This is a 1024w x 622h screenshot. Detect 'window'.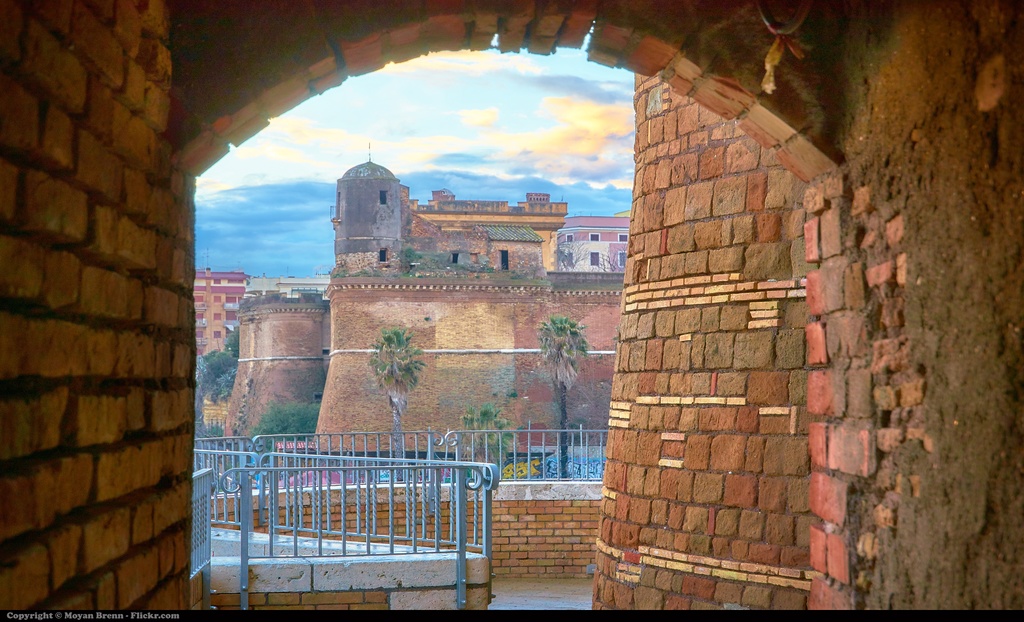
left=502, top=253, right=509, bottom=274.
